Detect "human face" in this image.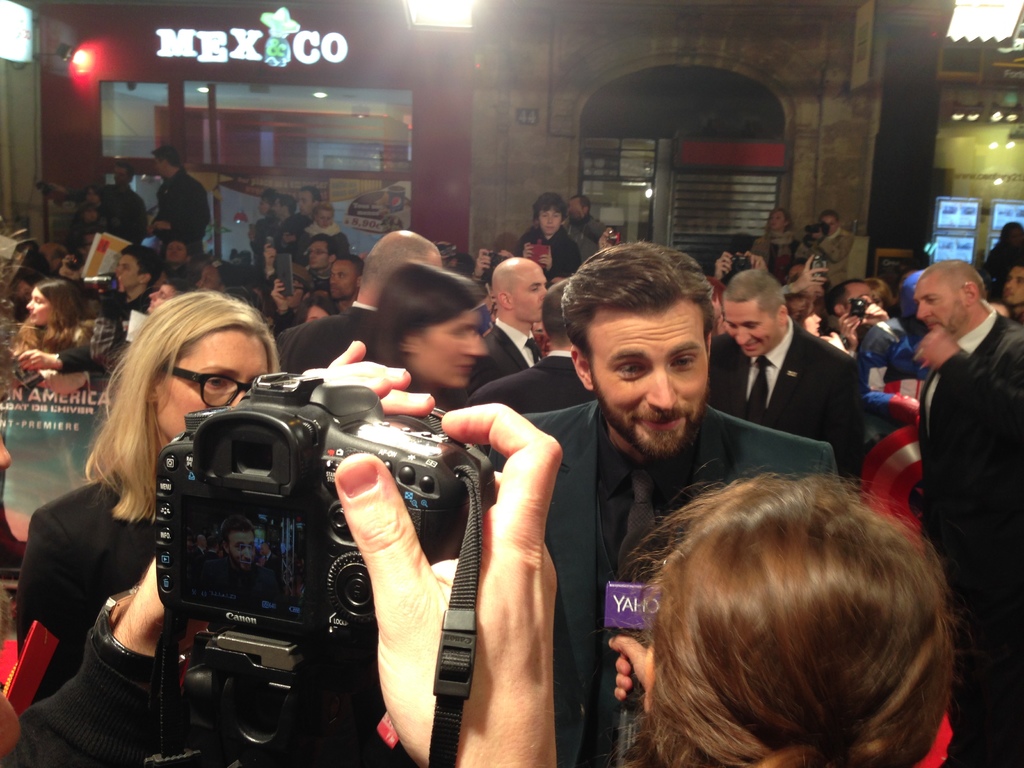
Detection: 824 213 836 236.
